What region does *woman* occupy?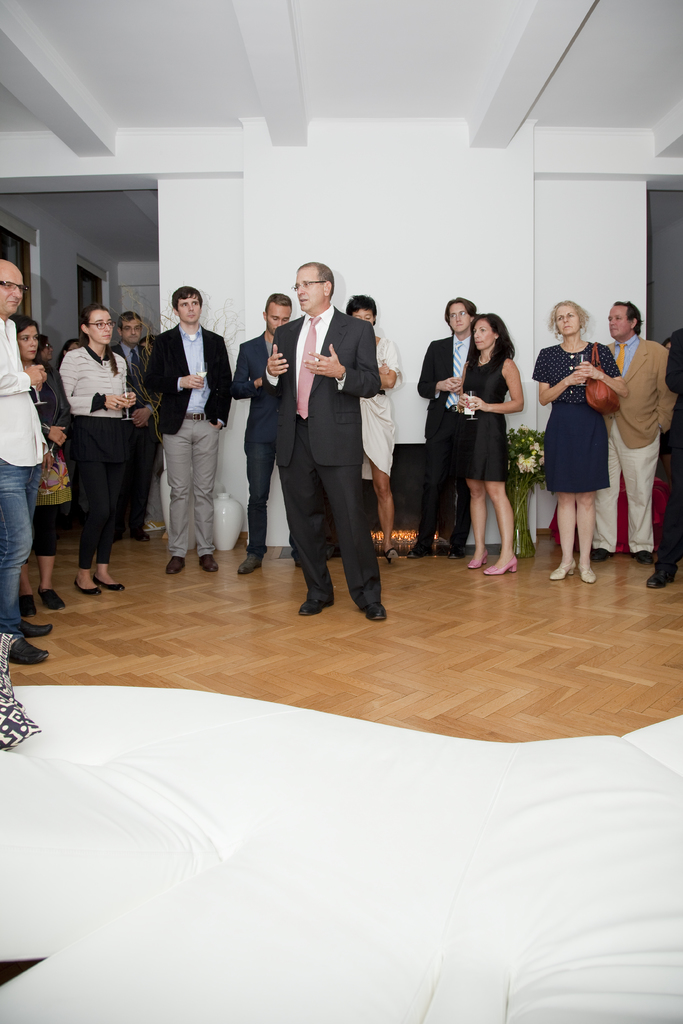
(left=350, top=295, right=413, bottom=587).
